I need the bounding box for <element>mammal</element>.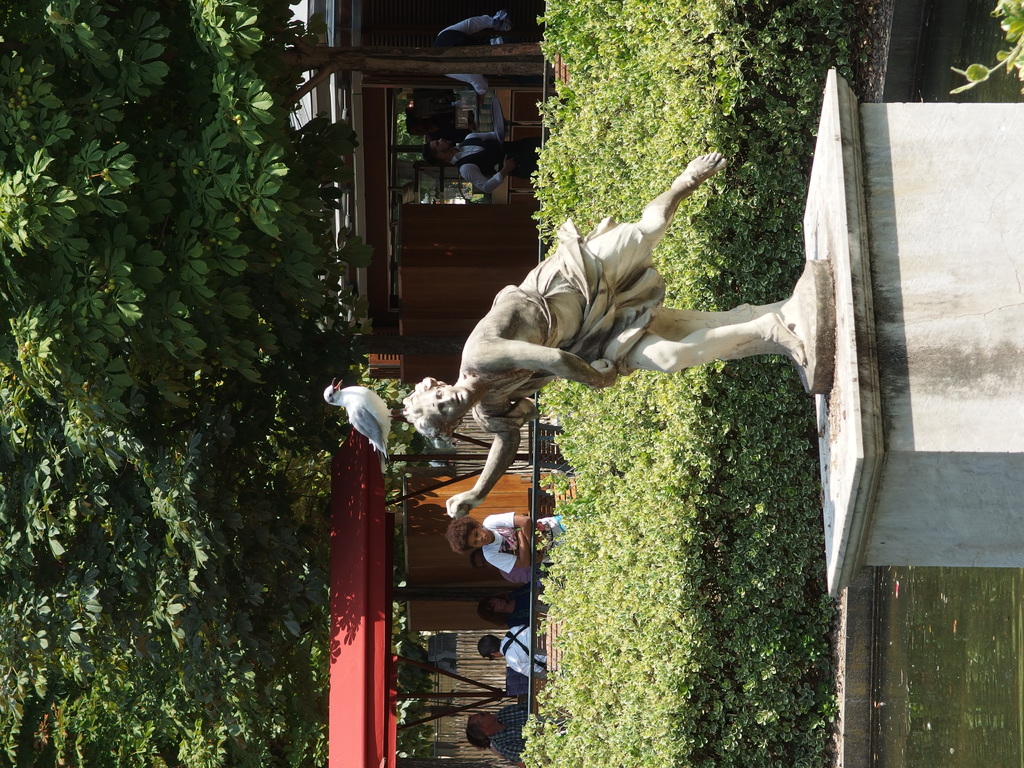
Here it is: 424:12:517:102.
